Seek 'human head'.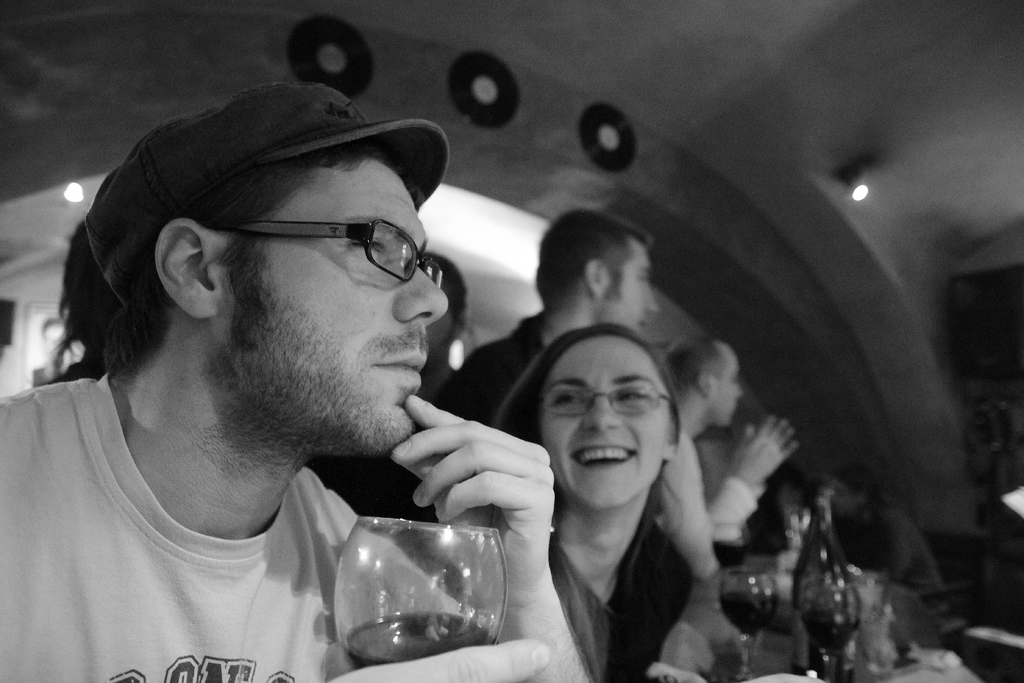
bbox=(539, 213, 657, 331).
